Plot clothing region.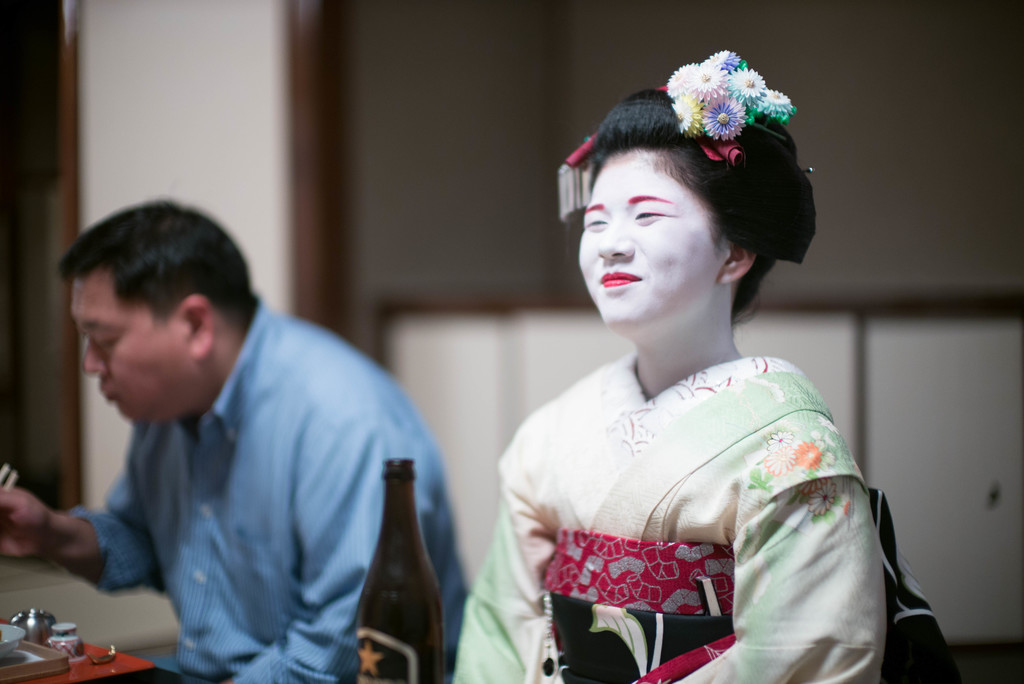
Plotted at <box>494,289,903,669</box>.
